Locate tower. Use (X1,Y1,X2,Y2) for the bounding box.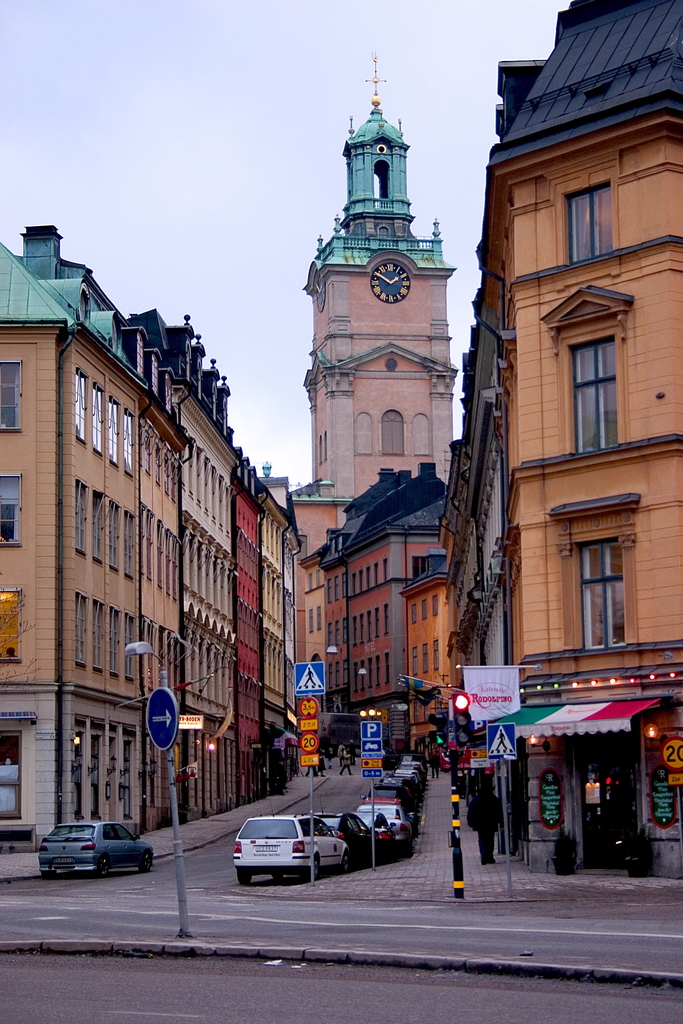
(178,344,241,810).
